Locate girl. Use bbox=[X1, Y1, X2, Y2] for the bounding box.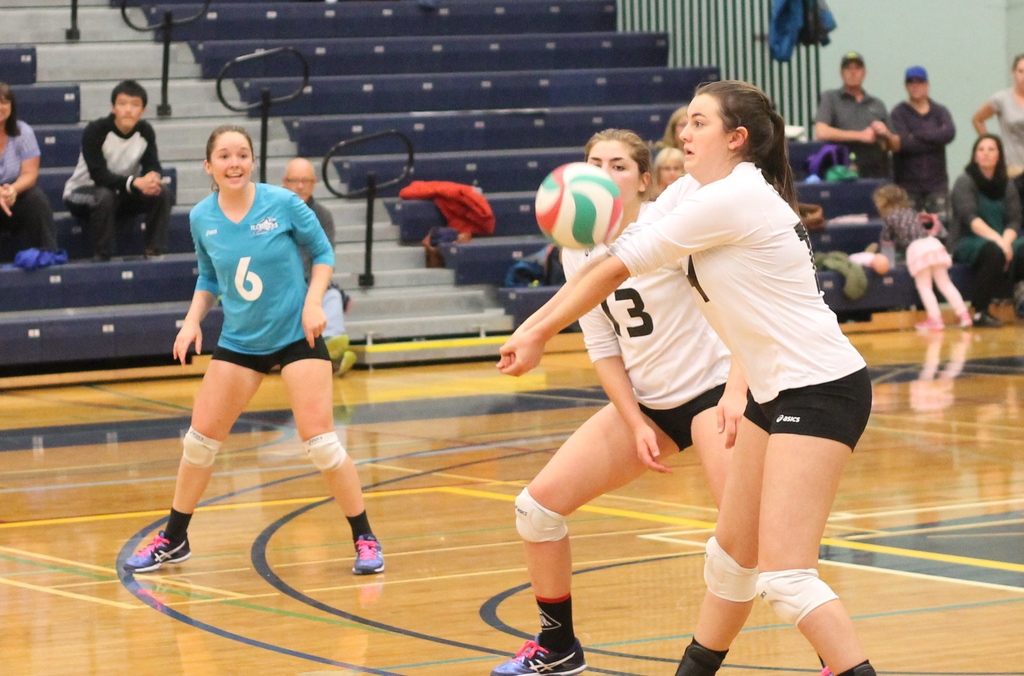
bbox=[872, 184, 977, 333].
